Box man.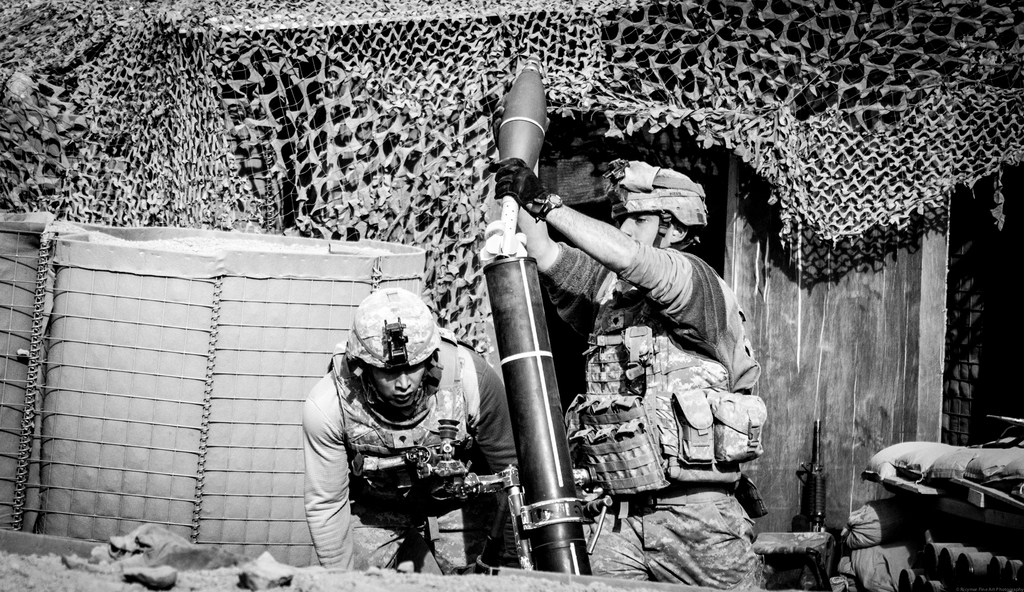
bbox=[282, 275, 513, 585].
